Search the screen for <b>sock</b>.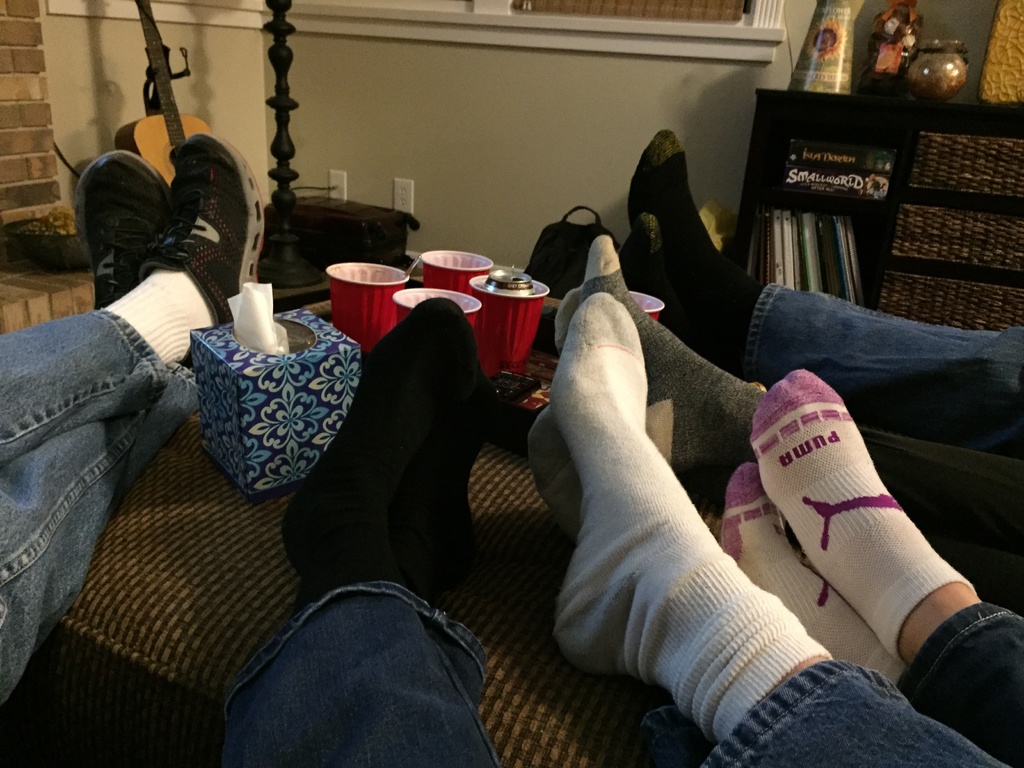
Found at locate(548, 293, 840, 747).
